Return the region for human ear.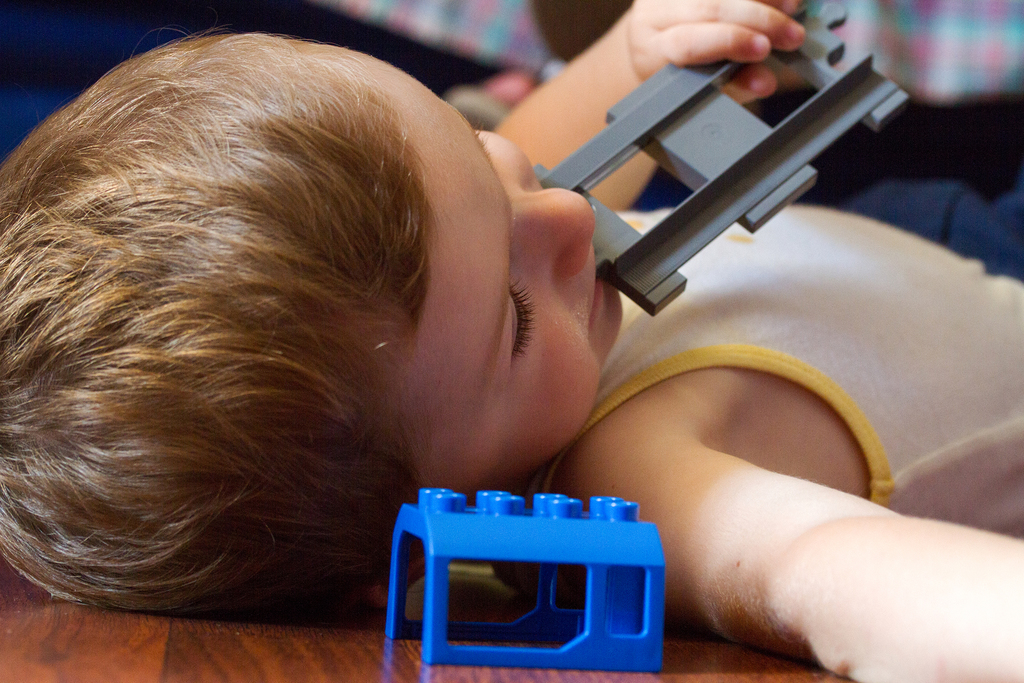
366:562:425:600.
